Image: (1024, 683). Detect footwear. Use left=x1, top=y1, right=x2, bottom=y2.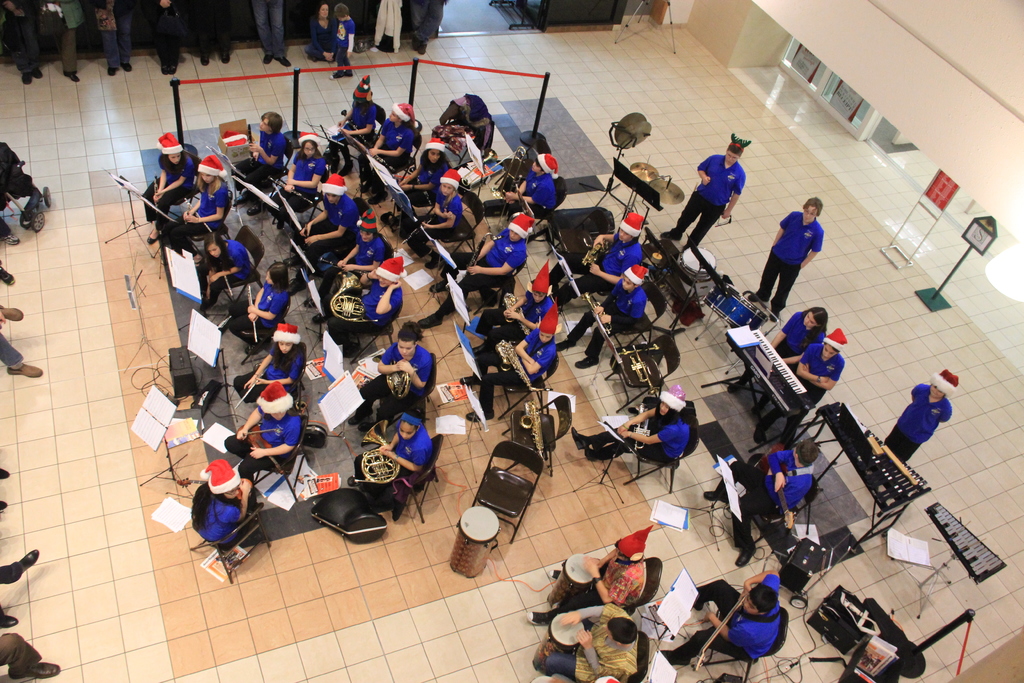
left=554, top=336, right=578, bottom=352.
